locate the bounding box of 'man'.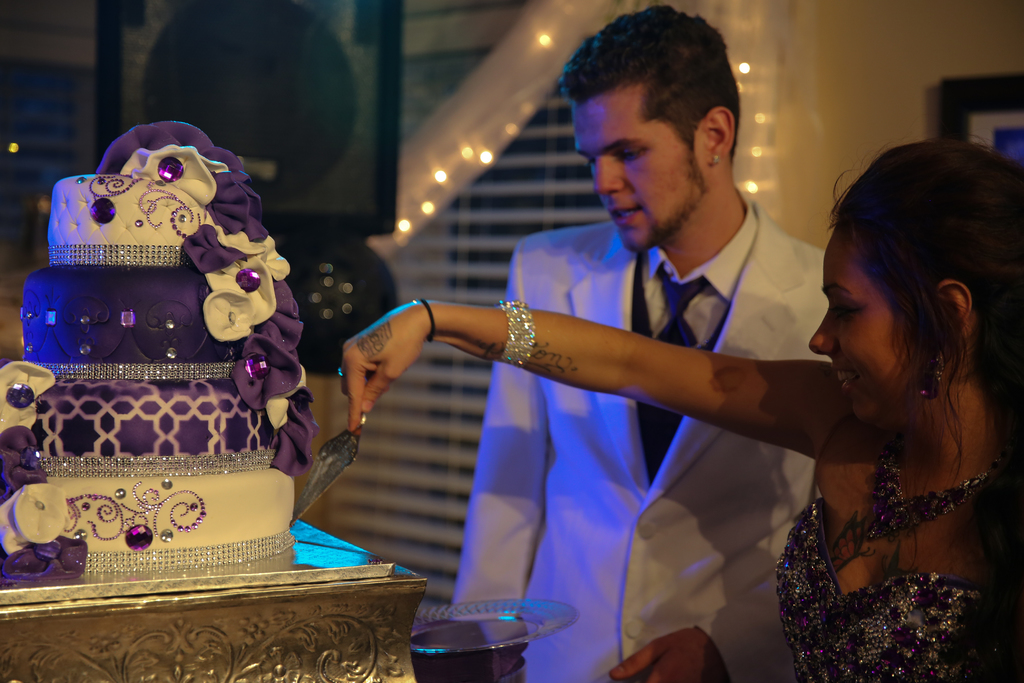
Bounding box: bbox(447, 10, 824, 682).
